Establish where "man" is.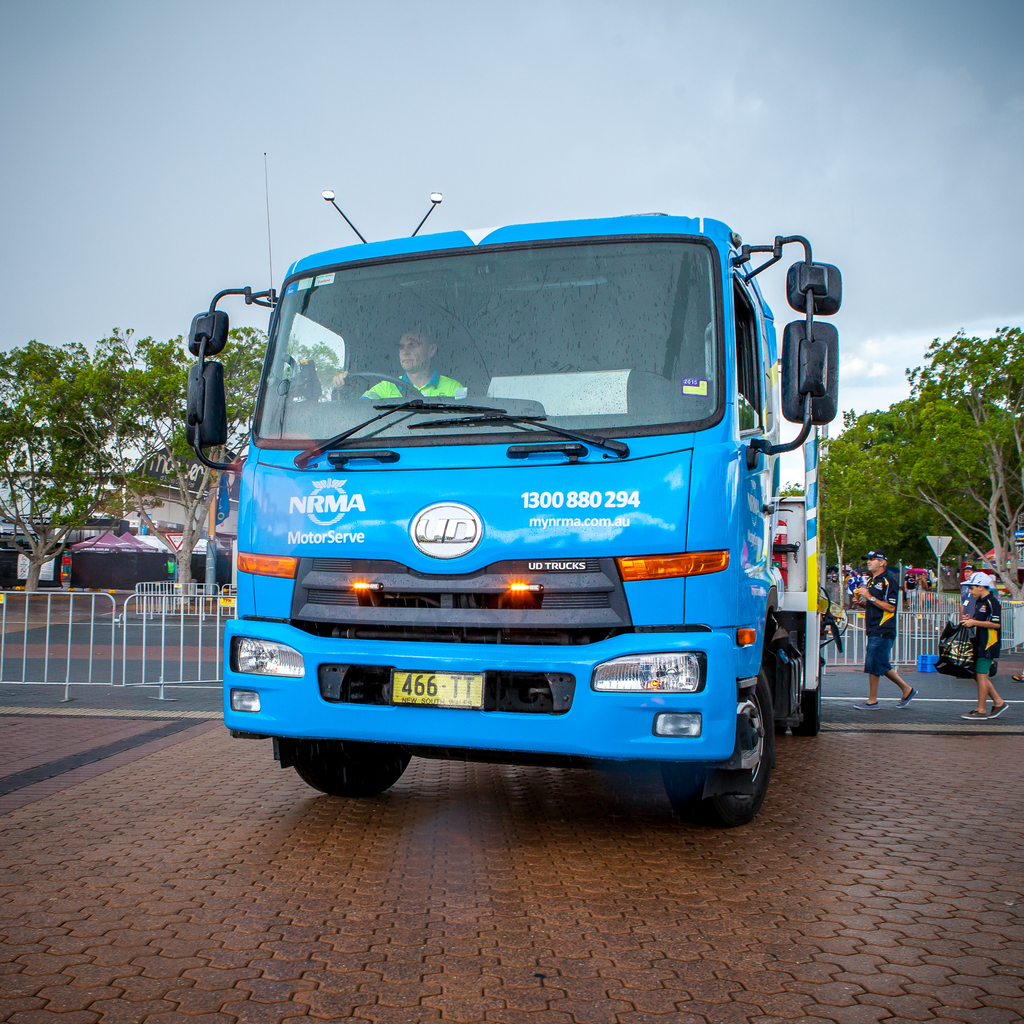
Established at box=[332, 324, 464, 406].
